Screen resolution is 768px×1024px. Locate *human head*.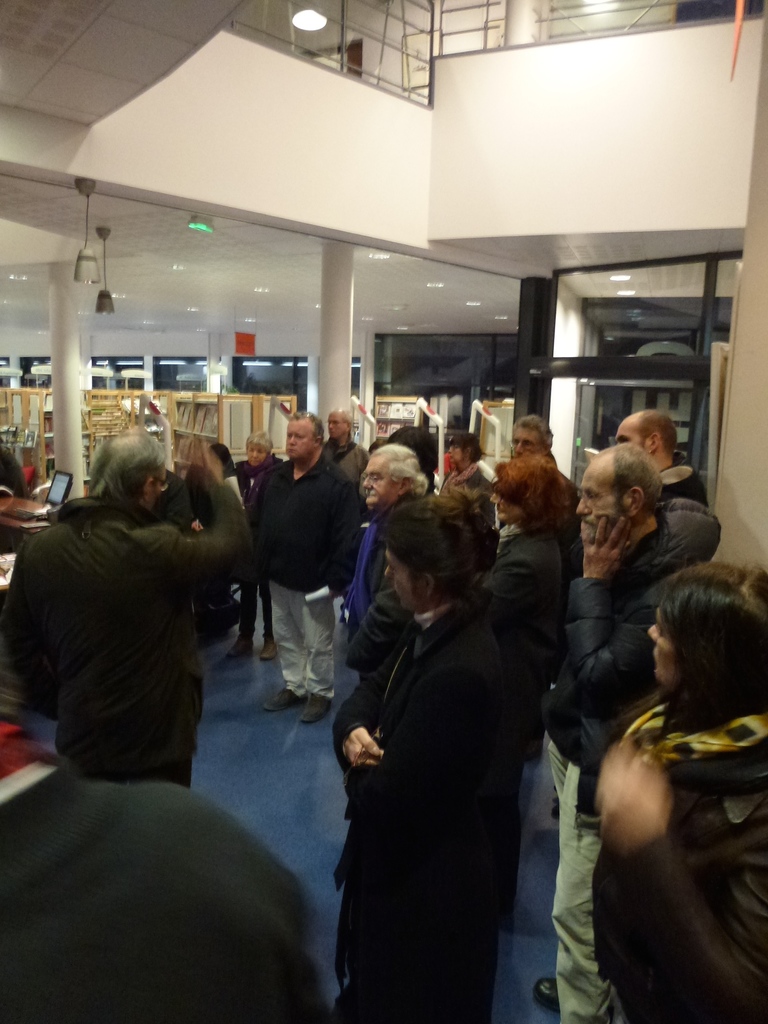
x1=83 y1=431 x2=169 y2=512.
